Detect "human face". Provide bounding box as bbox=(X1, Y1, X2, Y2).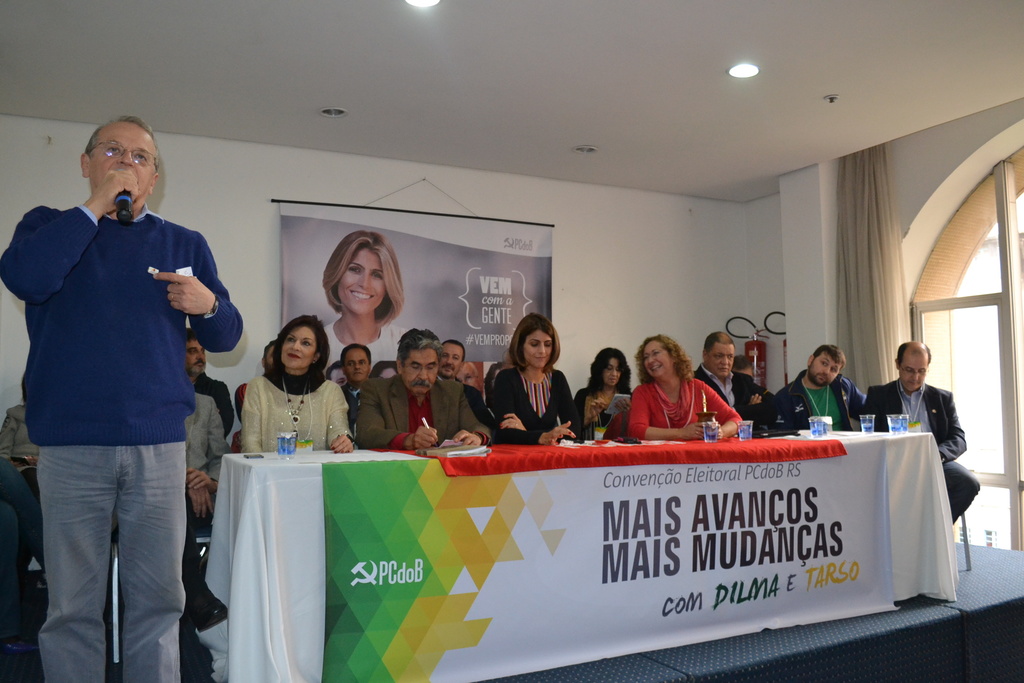
bbox=(523, 329, 555, 366).
